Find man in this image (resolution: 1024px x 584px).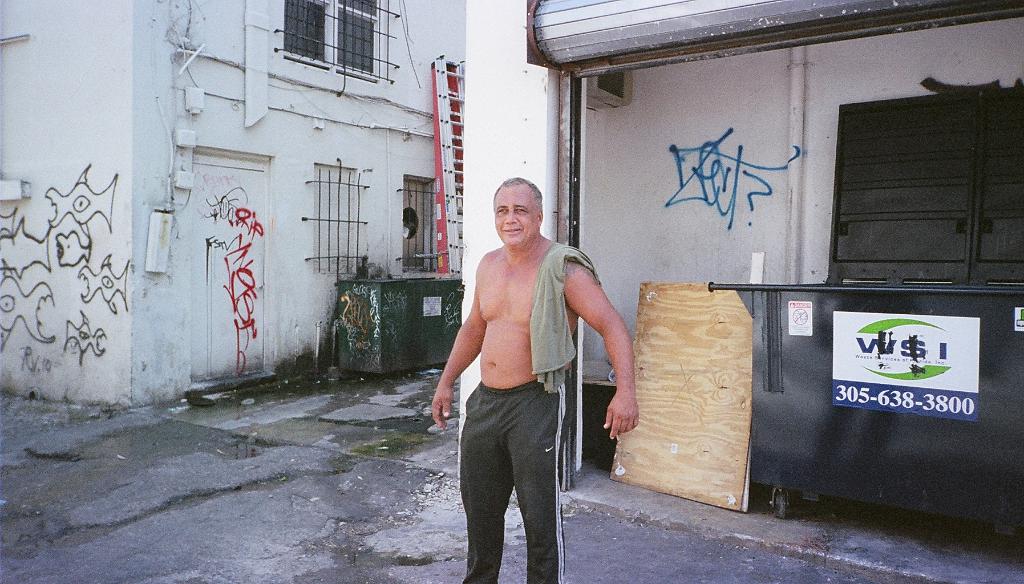
[433, 183, 616, 579].
